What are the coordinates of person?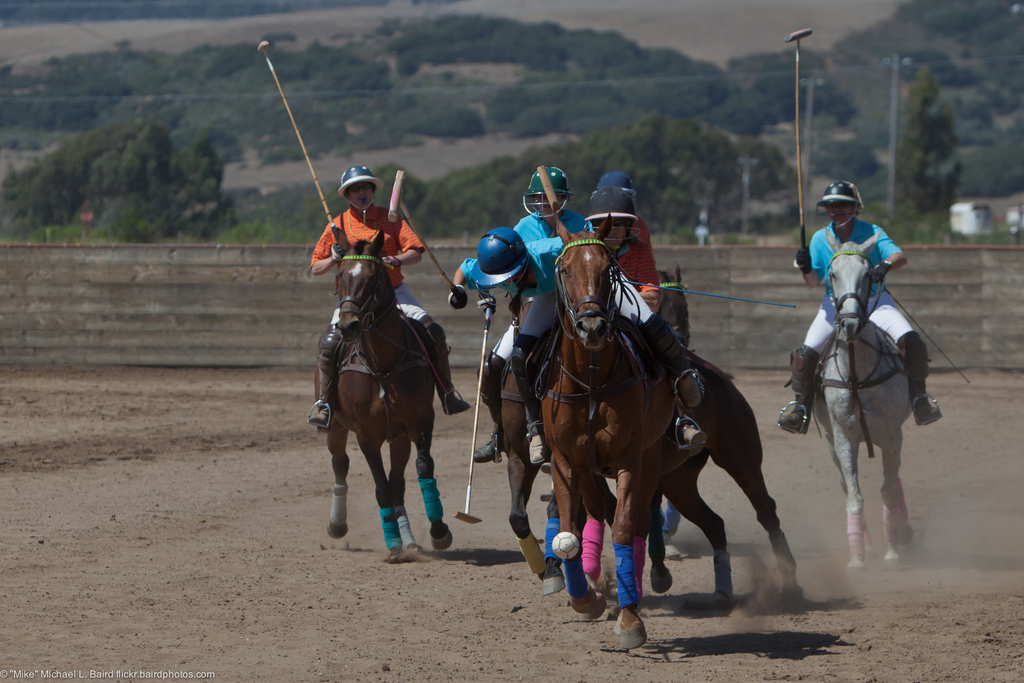
[308,165,467,429].
